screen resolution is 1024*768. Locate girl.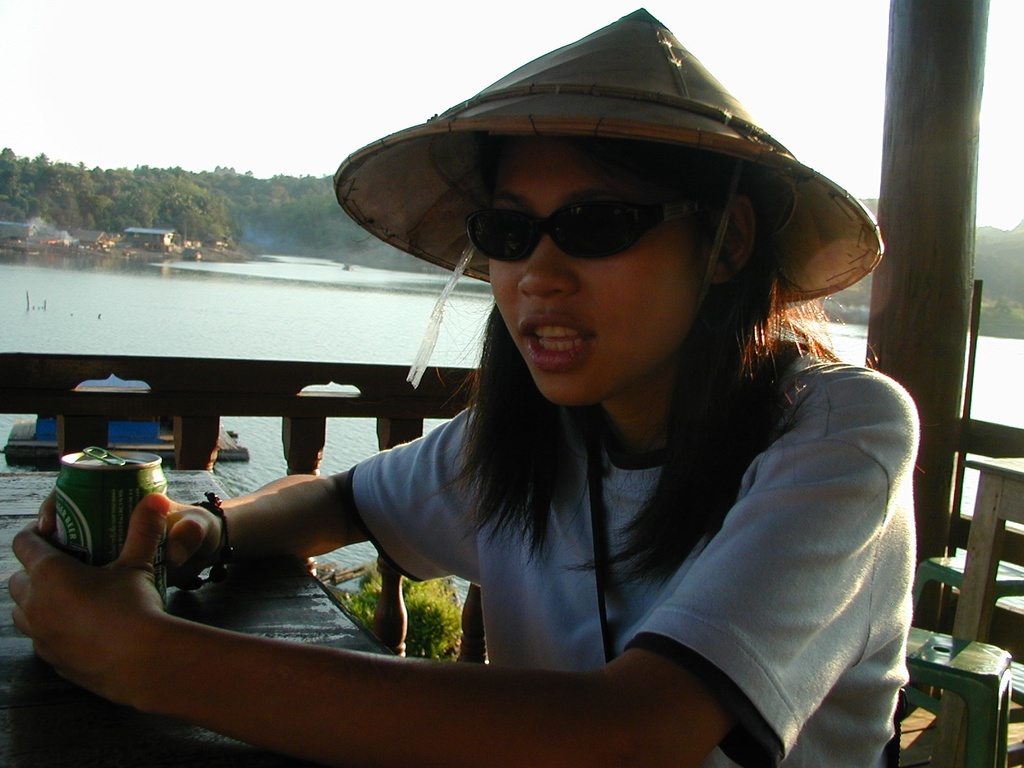
bbox=[5, 4, 920, 767].
